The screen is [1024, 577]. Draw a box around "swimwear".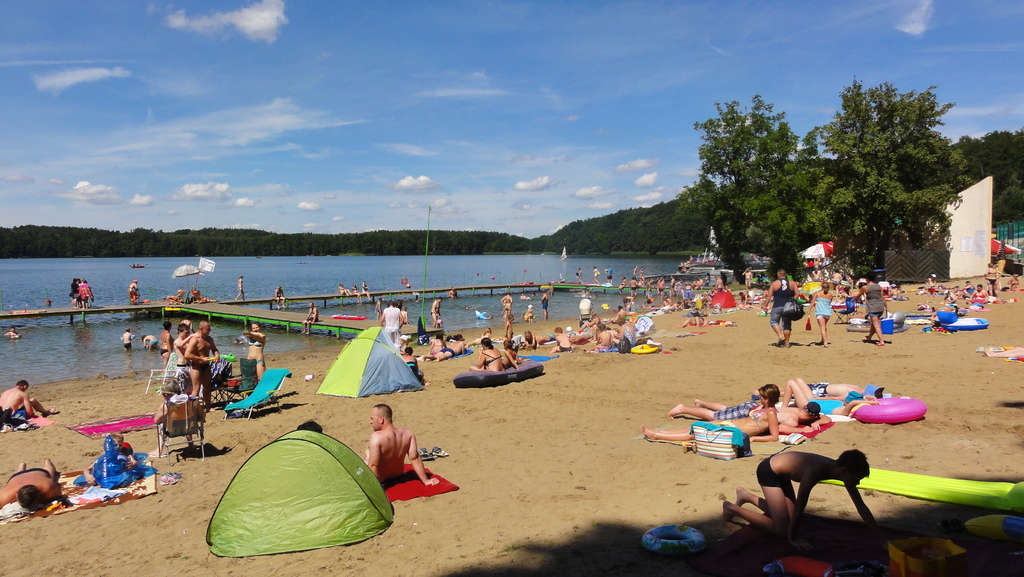
Rect(479, 354, 499, 373).
